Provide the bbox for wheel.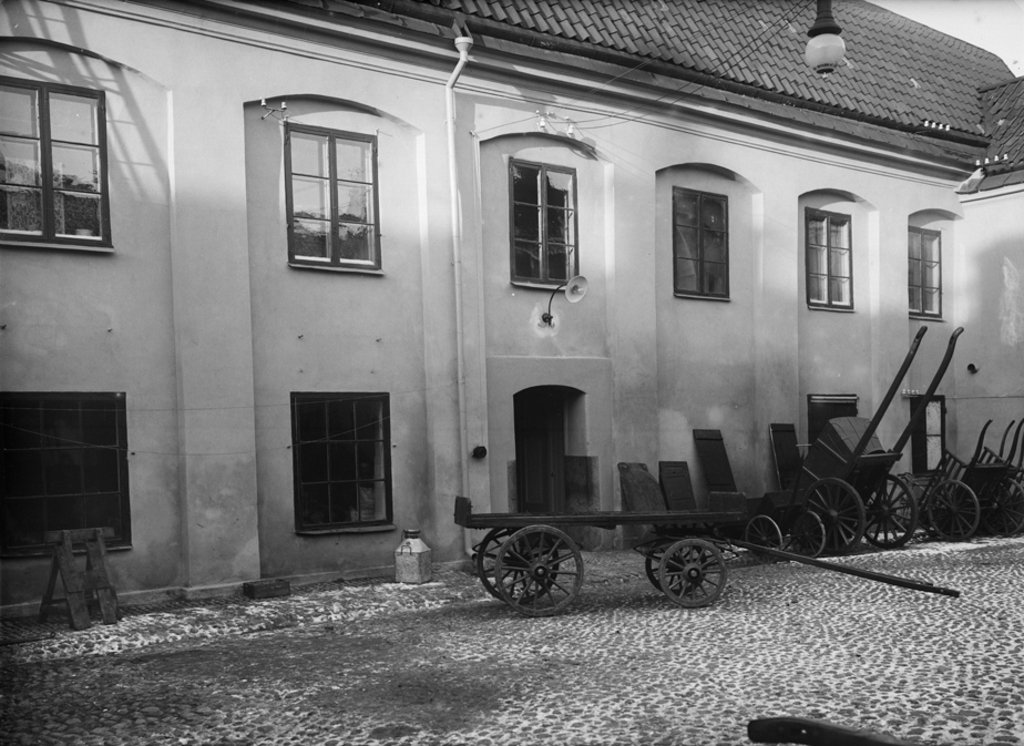
x1=469, y1=524, x2=560, y2=606.
